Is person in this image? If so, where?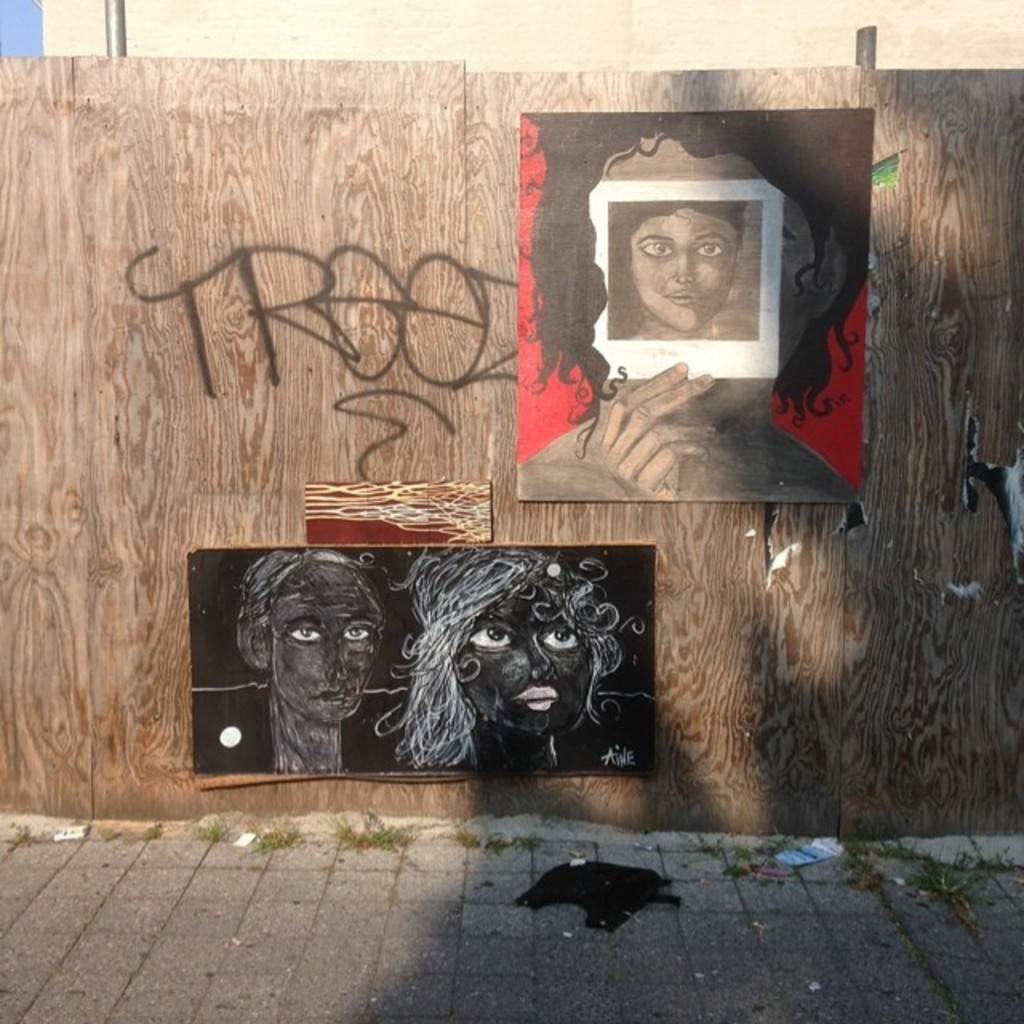
Yes, at BBox(523, 107, 856, 501).
